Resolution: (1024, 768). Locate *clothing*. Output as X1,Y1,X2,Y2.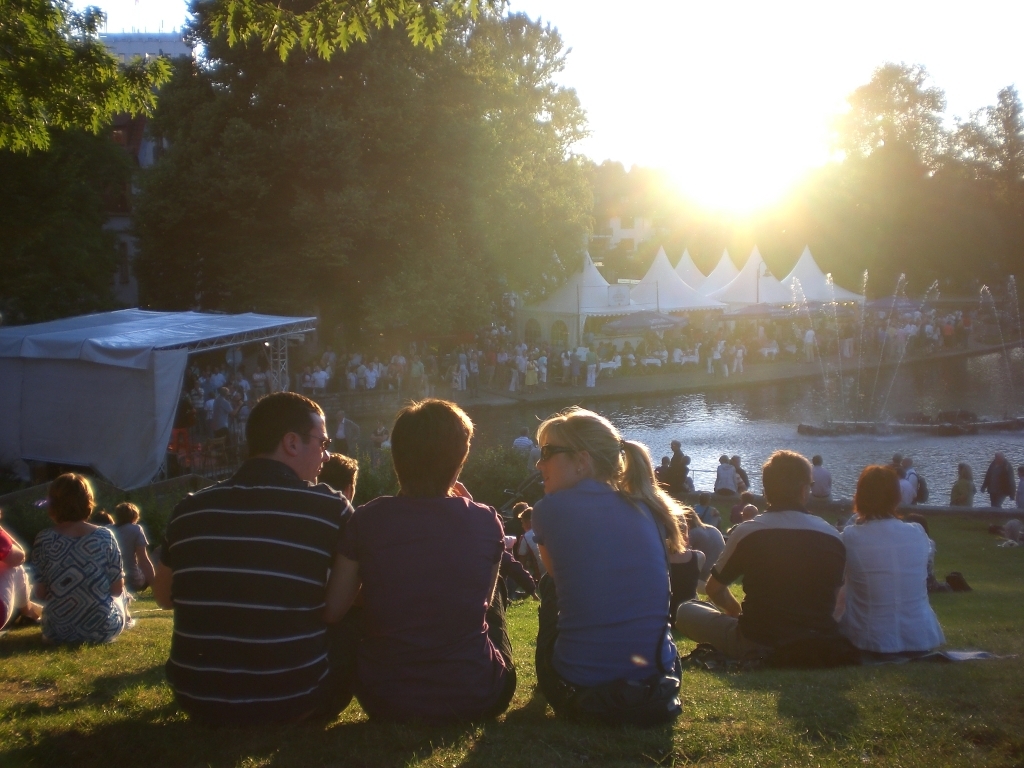
718,460,738,495.
